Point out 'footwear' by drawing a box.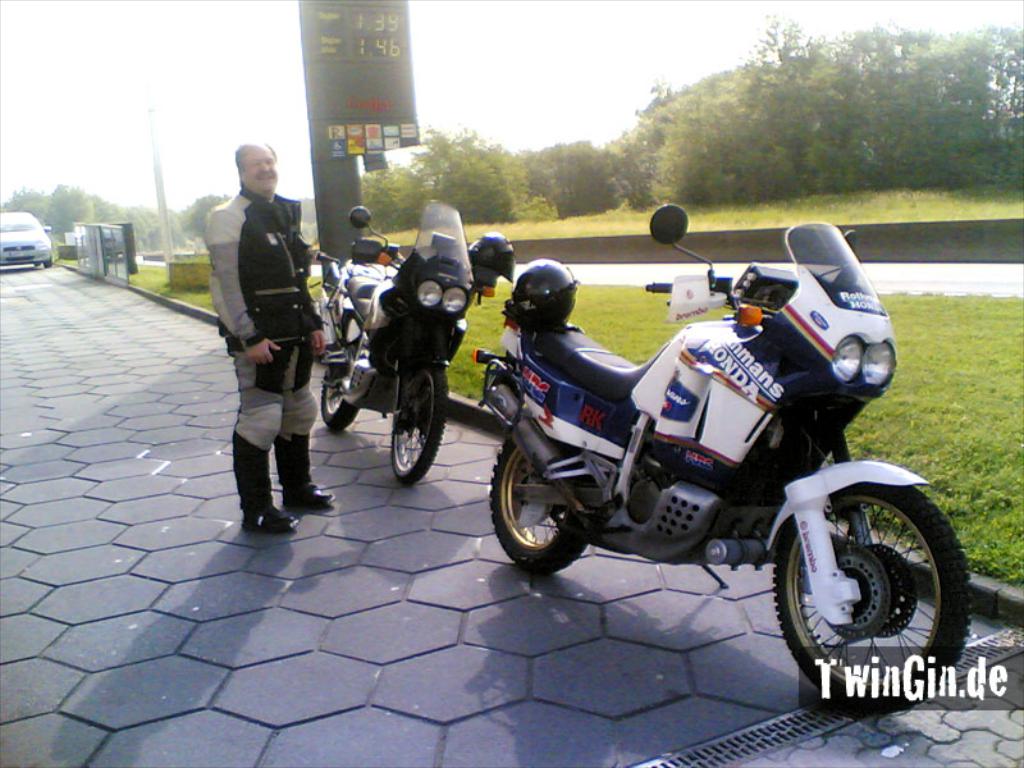
crop(280, 431, 337, 512).
